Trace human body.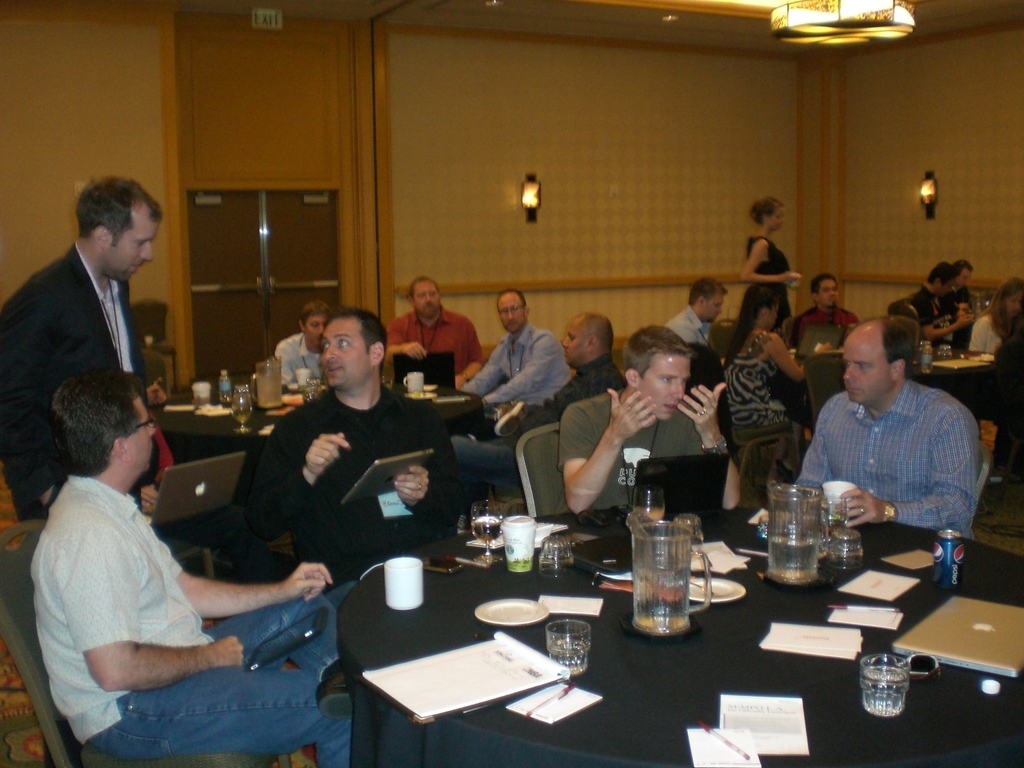
Traced to pyautogui.locateOnScreen(789, 294, 866, 356).
